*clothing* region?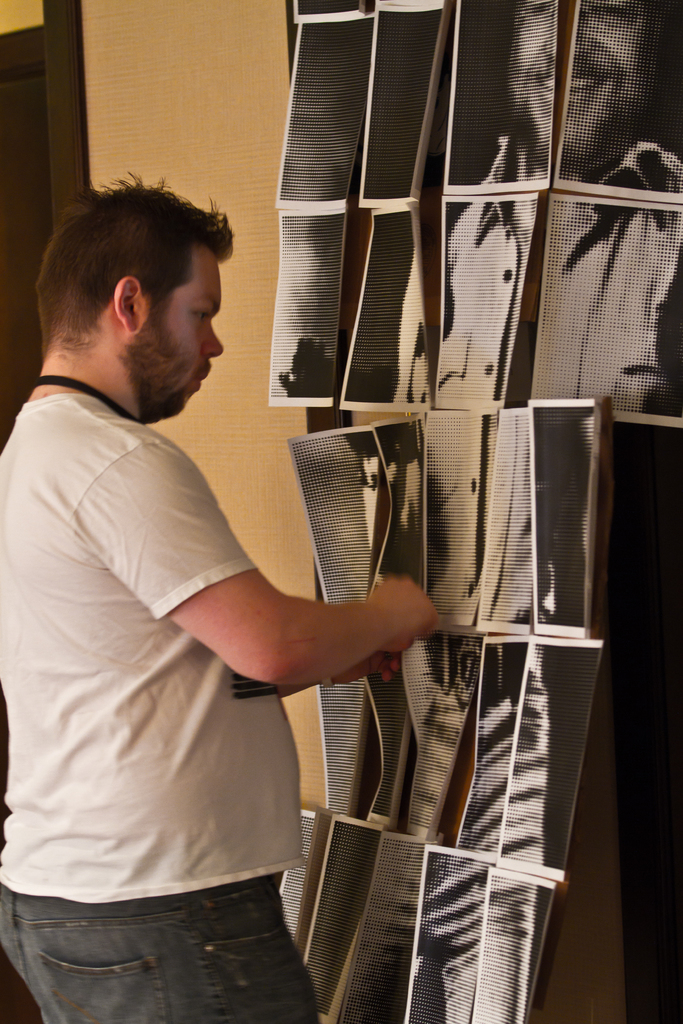
BBox(15, 321, 343, 1008)
